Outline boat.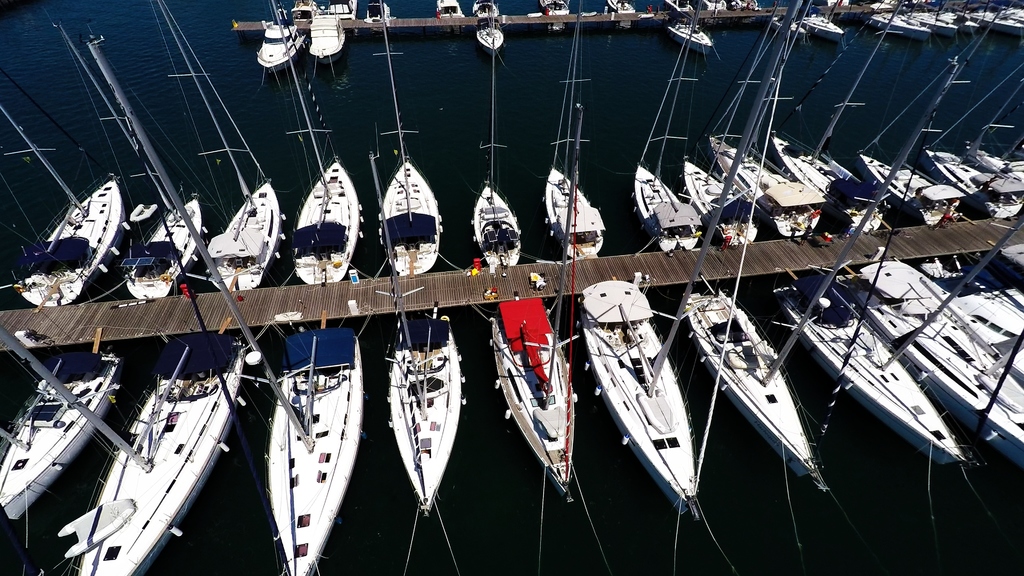
Outline: <region>708, 0, 821, 237</region>.
